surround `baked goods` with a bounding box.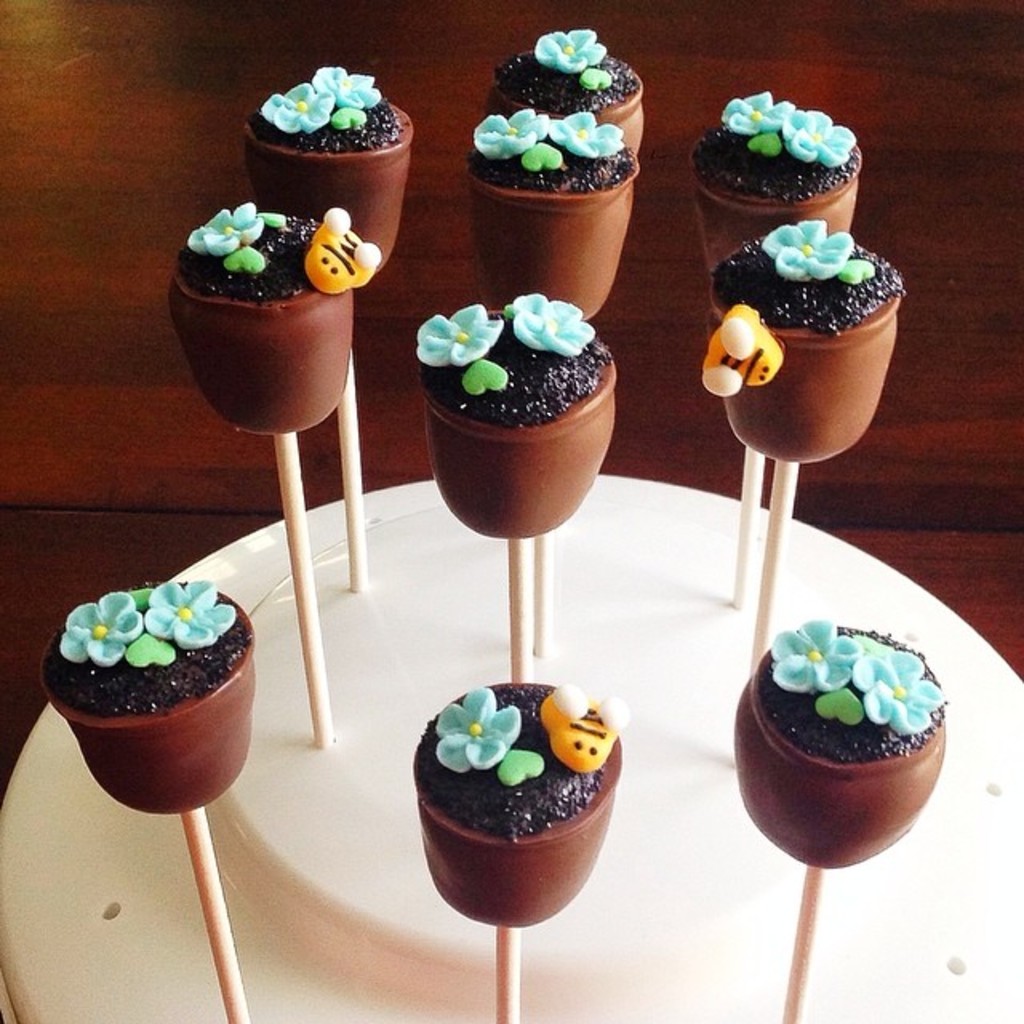
crop(685, 86, 867, 264).
